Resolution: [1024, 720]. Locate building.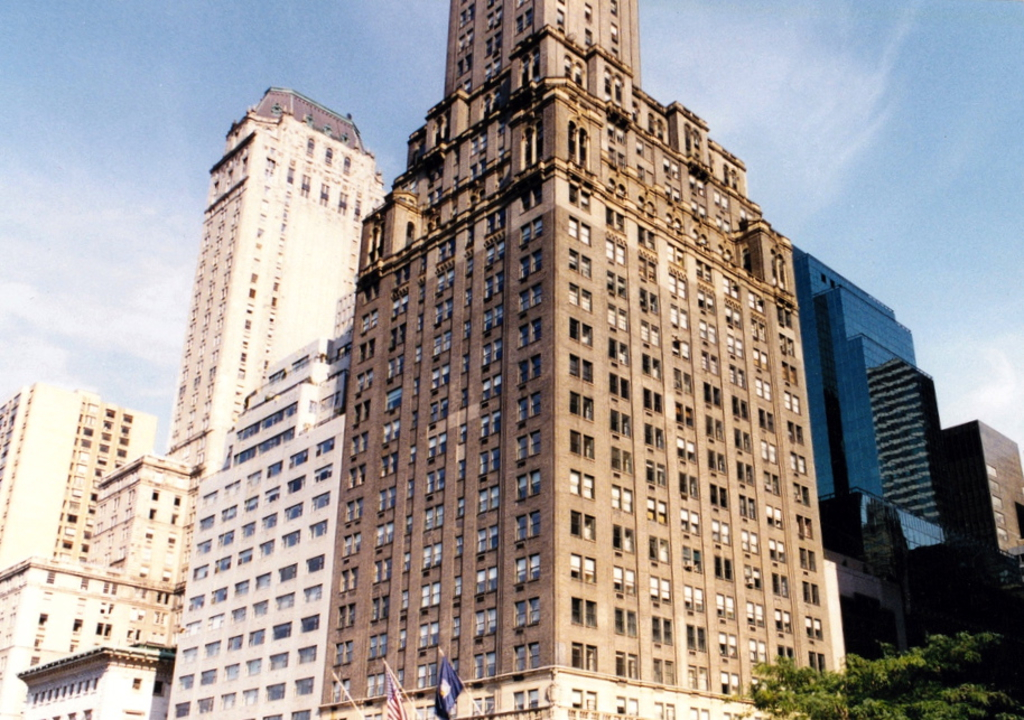
region(0, 87, 391, 719).
